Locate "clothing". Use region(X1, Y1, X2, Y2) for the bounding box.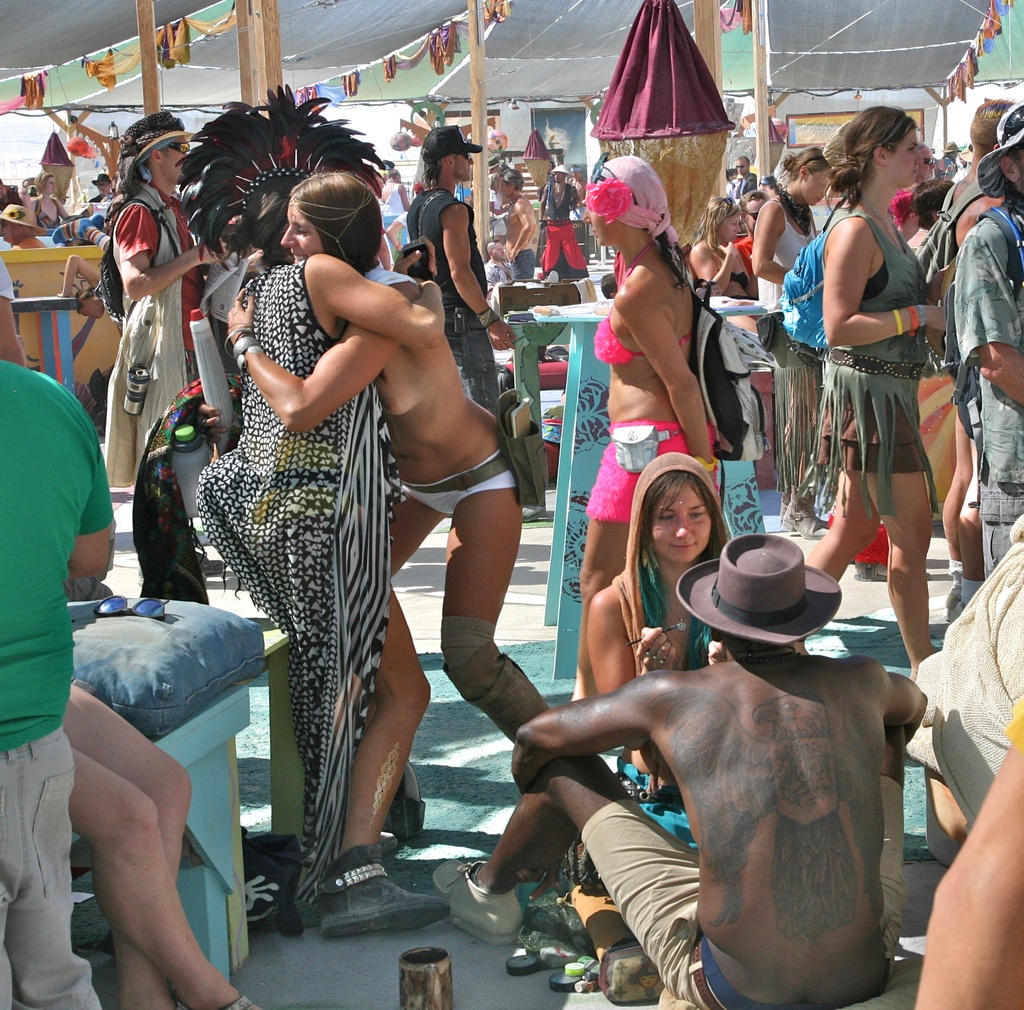
region(596, 582, 726, 874).
